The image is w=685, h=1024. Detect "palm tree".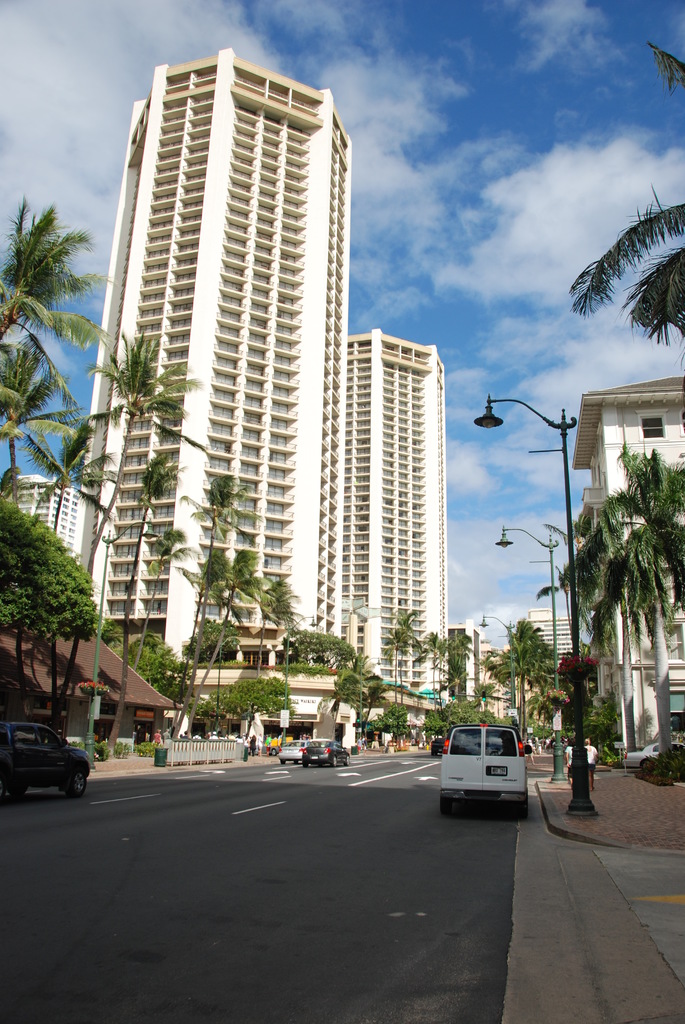
Detection: {"x1": 90, "y1": 337, "x2": 194, "y2": 666}.
